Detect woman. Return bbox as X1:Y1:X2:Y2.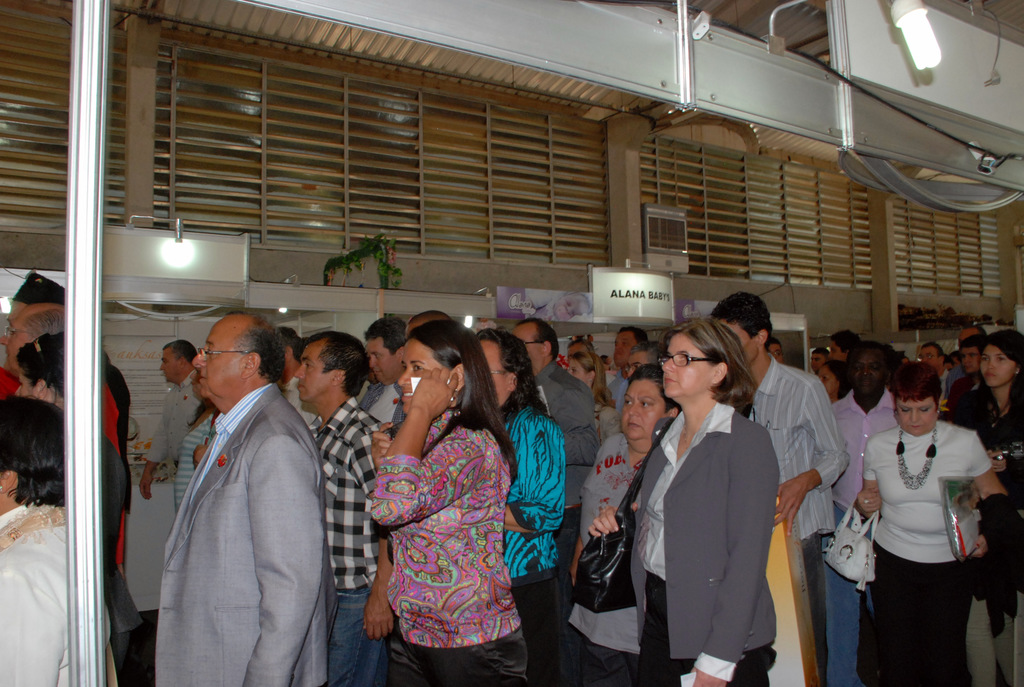
356:294:515:684.
